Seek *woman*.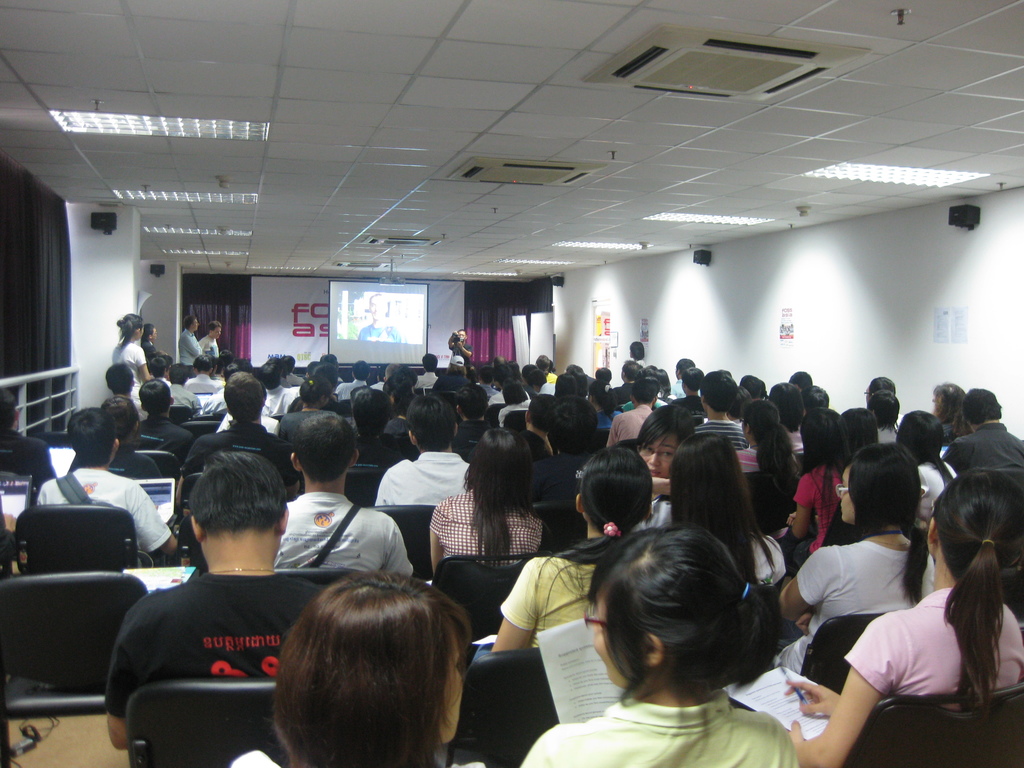
BBox(632, 399, 701, 541).
